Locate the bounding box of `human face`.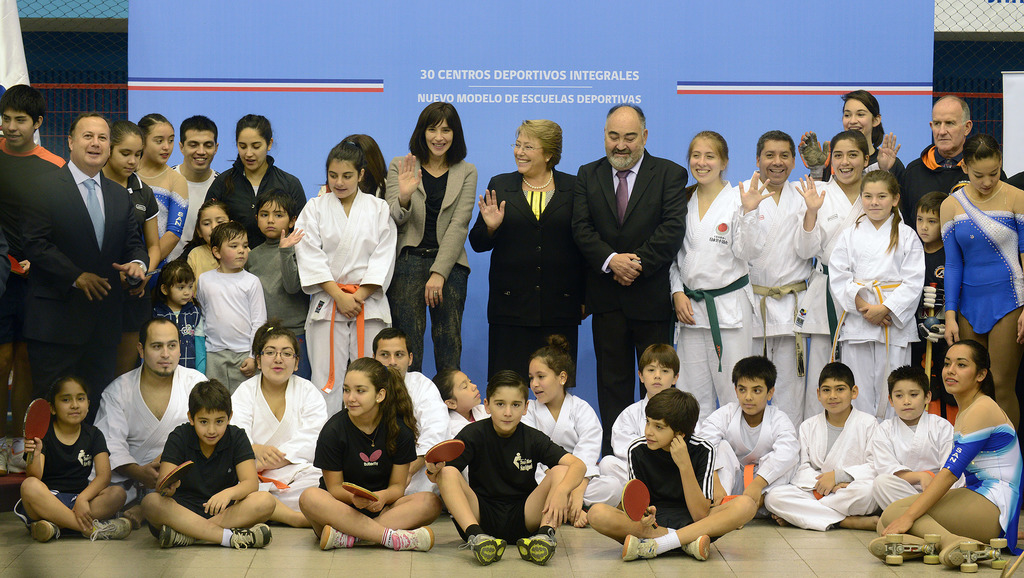
Bounding box: [left=758, top=135, right=788, bottom=180].
